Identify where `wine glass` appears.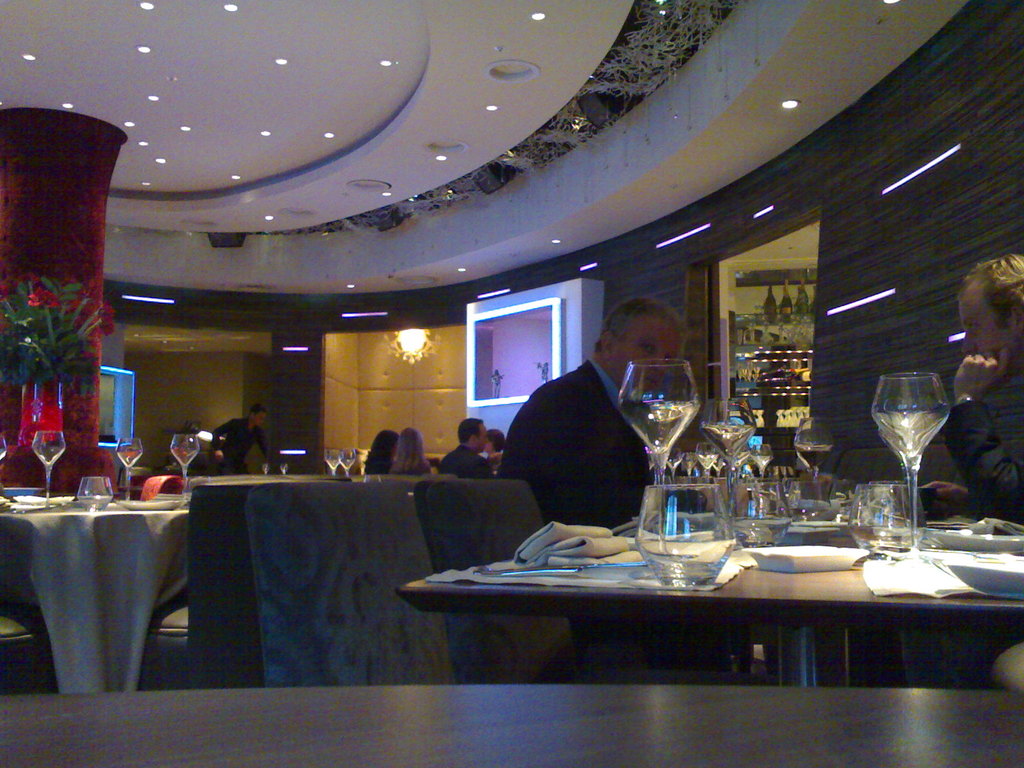
Appears at l=263, t=466, r=268, b=477.
